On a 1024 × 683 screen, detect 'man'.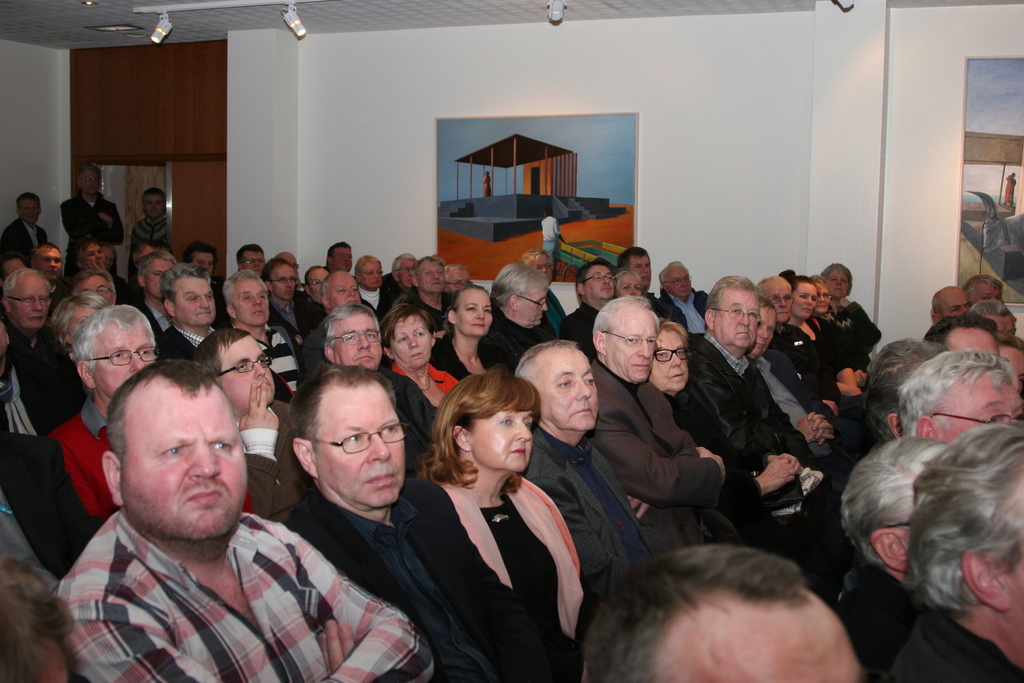
<region>474, 263, 545, 372</region>.
